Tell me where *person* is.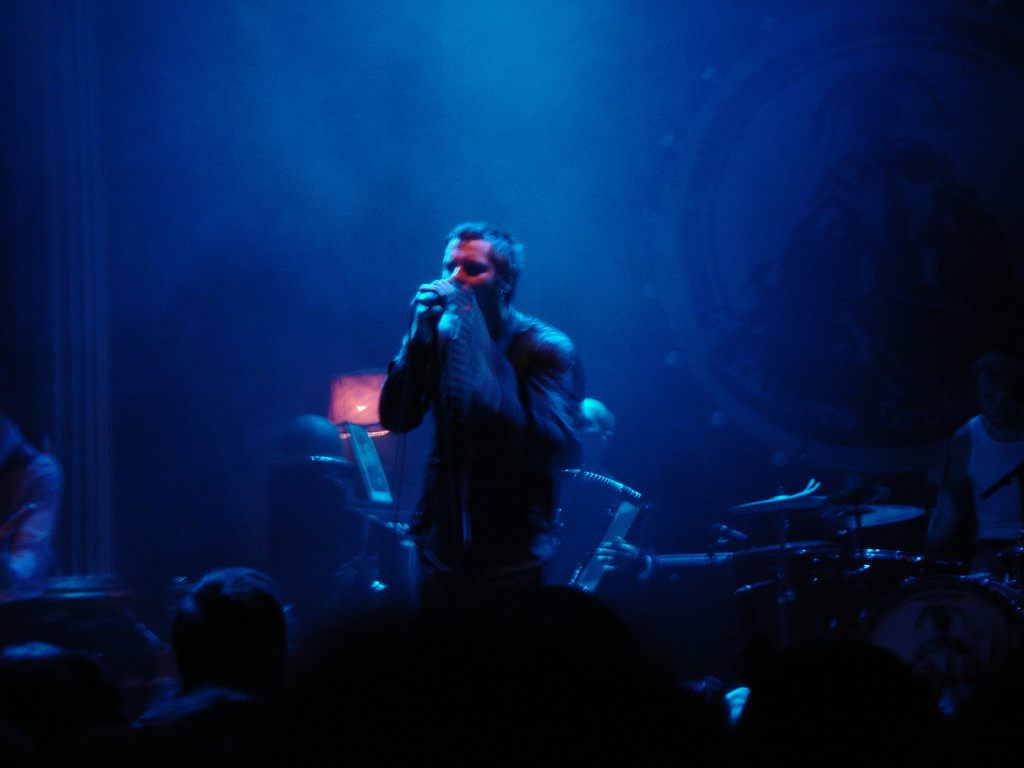
*person* is at BBox(362, 210, 605, 637).
